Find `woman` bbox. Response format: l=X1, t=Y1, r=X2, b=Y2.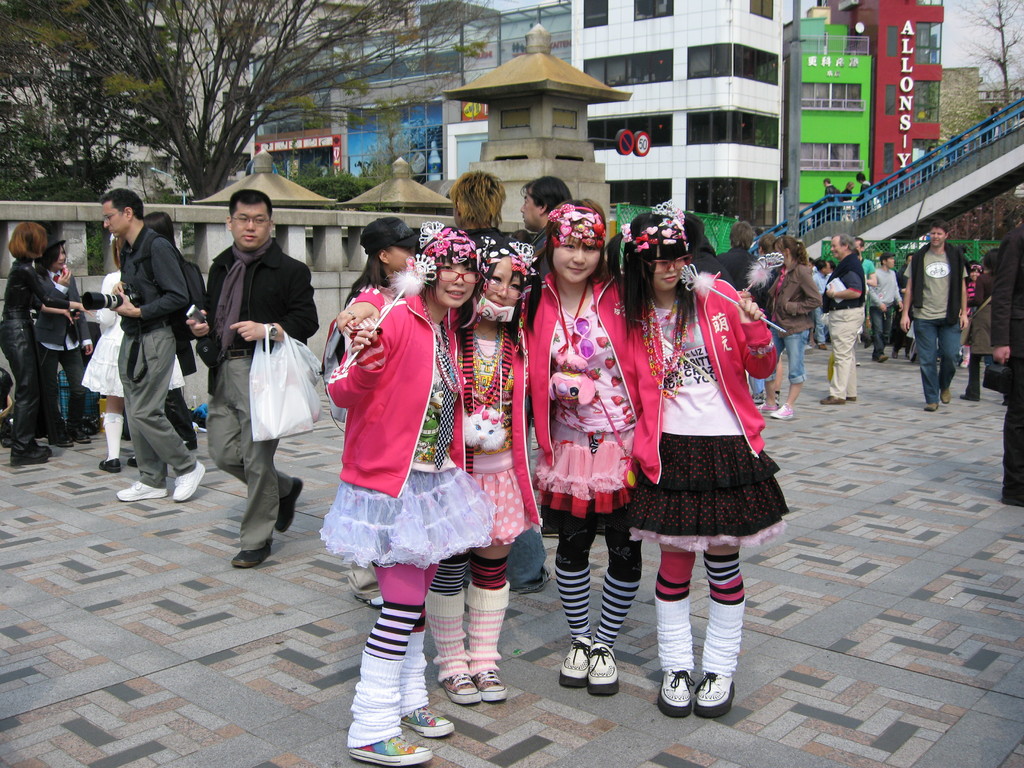
l=137, t=210, r=210, b=432.
